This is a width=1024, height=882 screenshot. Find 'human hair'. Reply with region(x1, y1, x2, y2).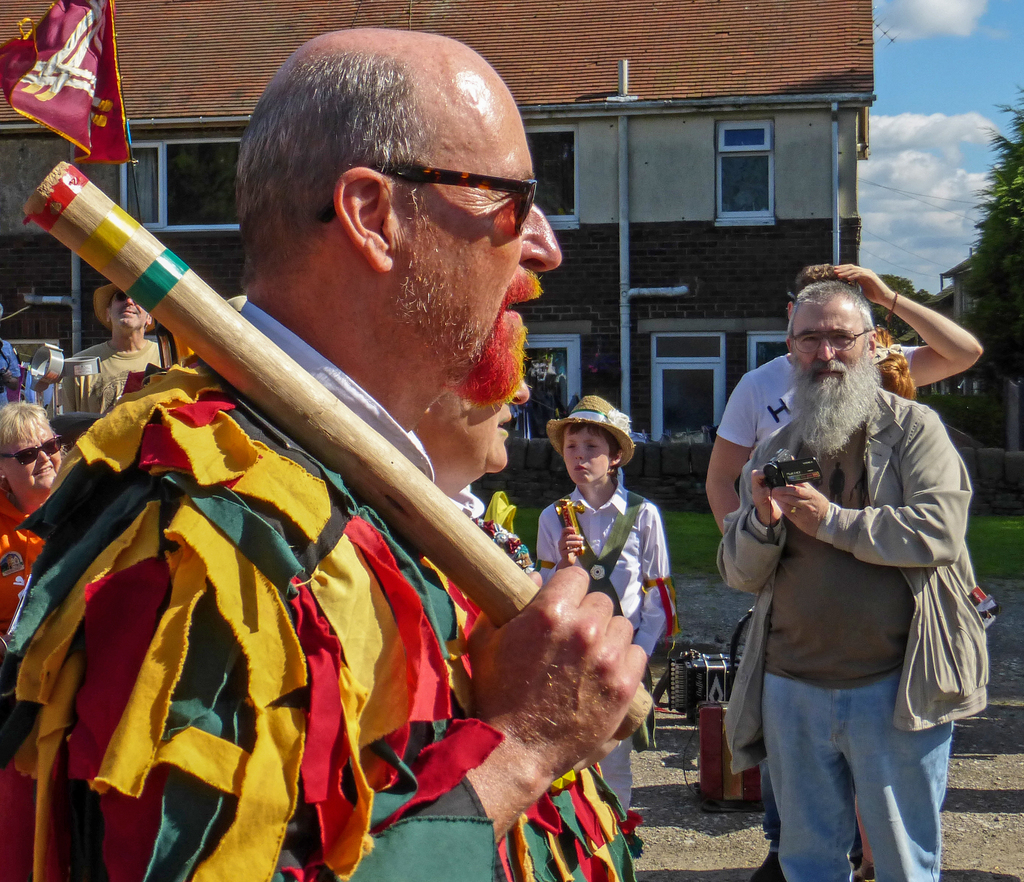
region(250, 33, 545, 236).
